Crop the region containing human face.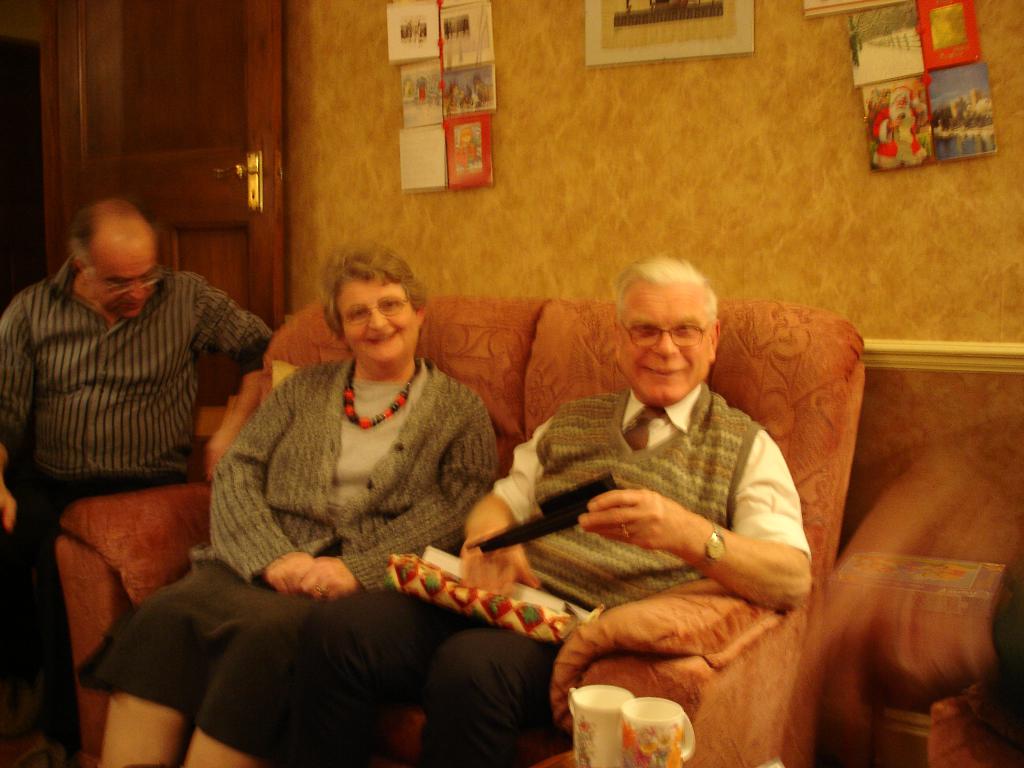
Crop region: bbox=(336, 274, 420, 362).
